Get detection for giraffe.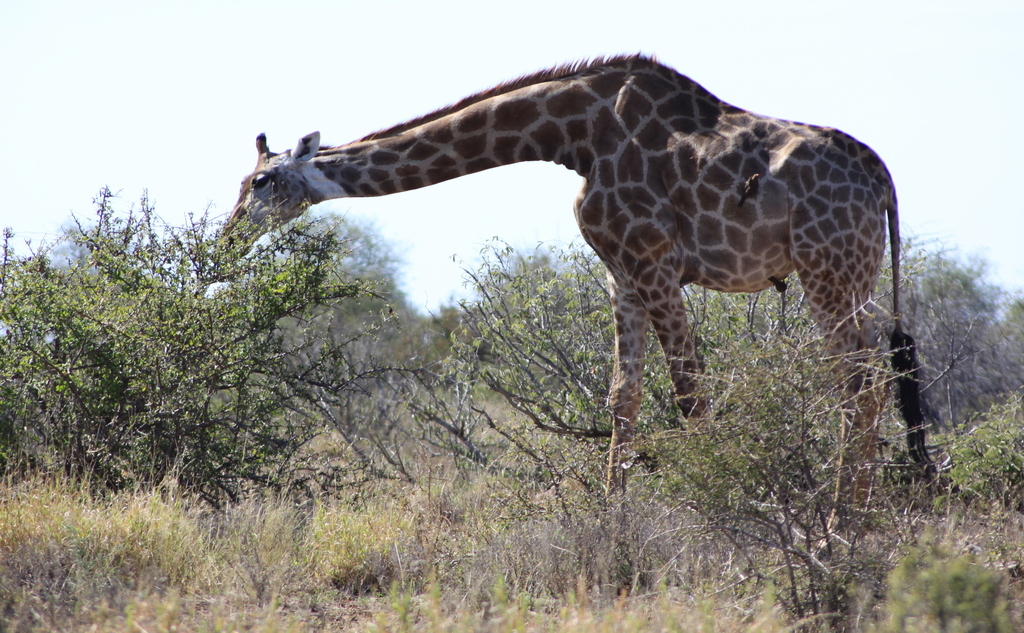
Detection: <bbox>209, 56, 930, 544</bbox>.
